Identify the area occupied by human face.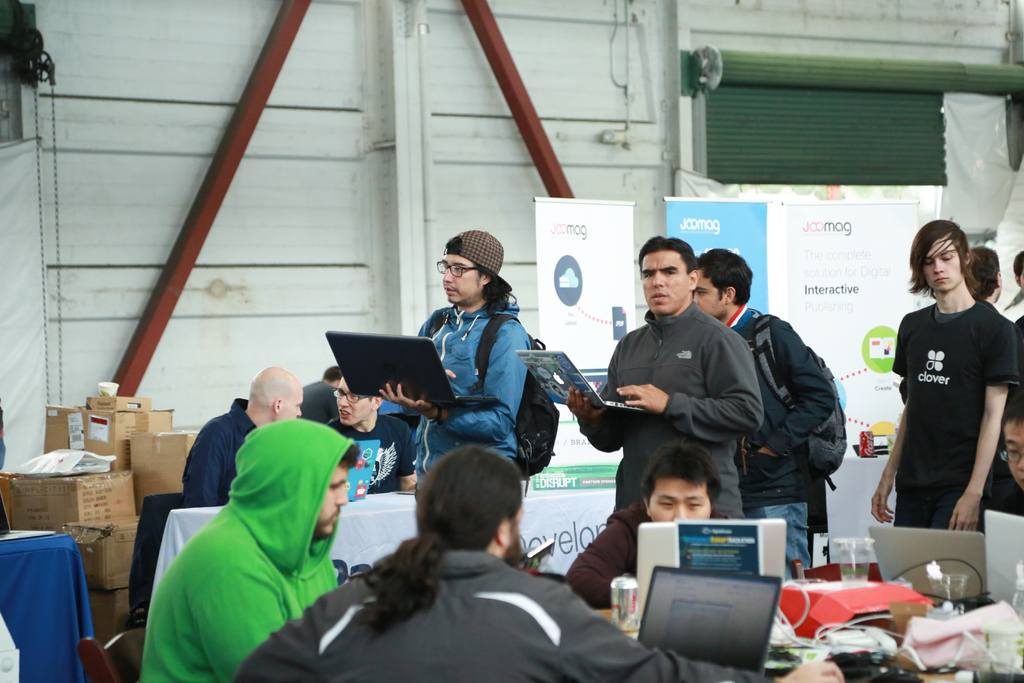
Area: box(645, 482, 711, 525).
